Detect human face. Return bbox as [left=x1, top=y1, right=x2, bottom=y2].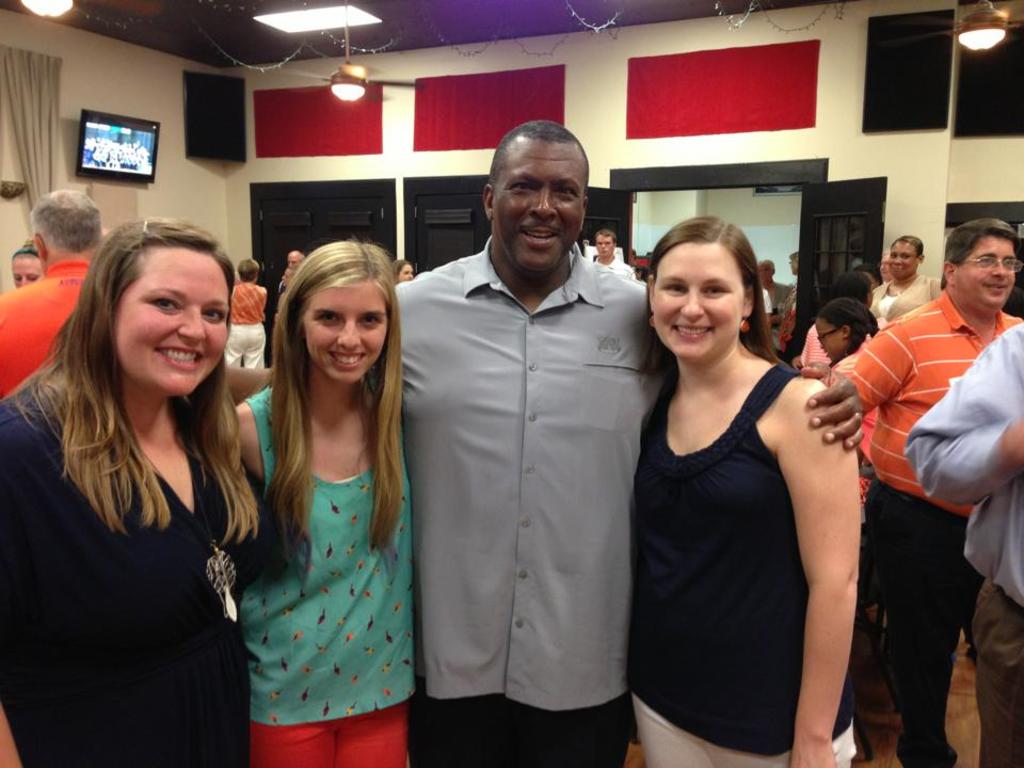
[left=813, top=323, right=841, bottom=363].
